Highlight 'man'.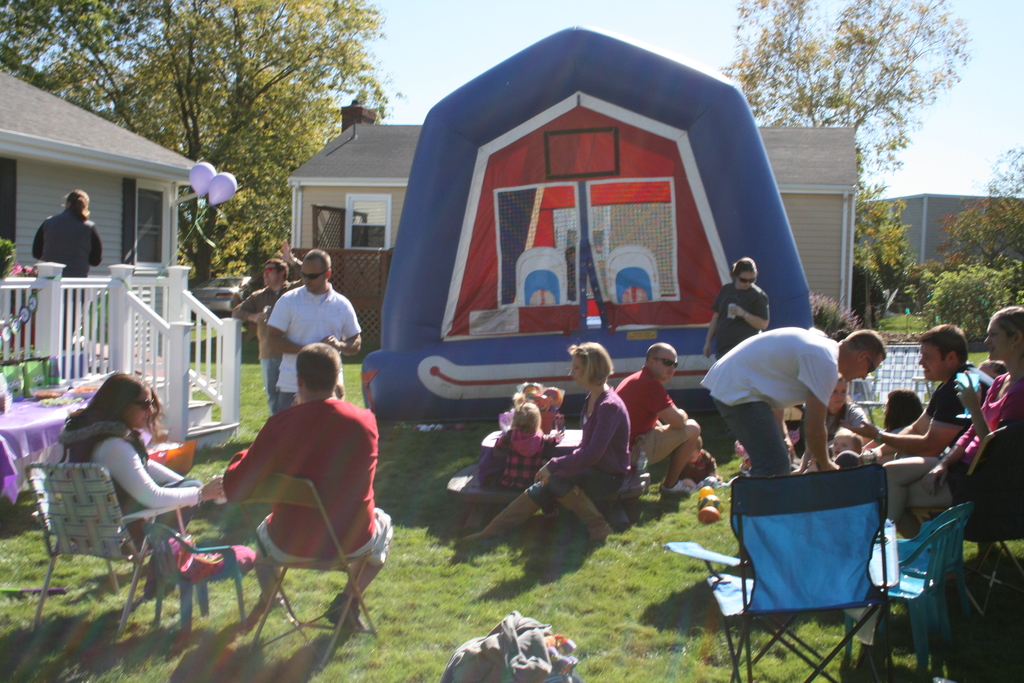
Highlighted region: locate(703, 329, 886, 473).
